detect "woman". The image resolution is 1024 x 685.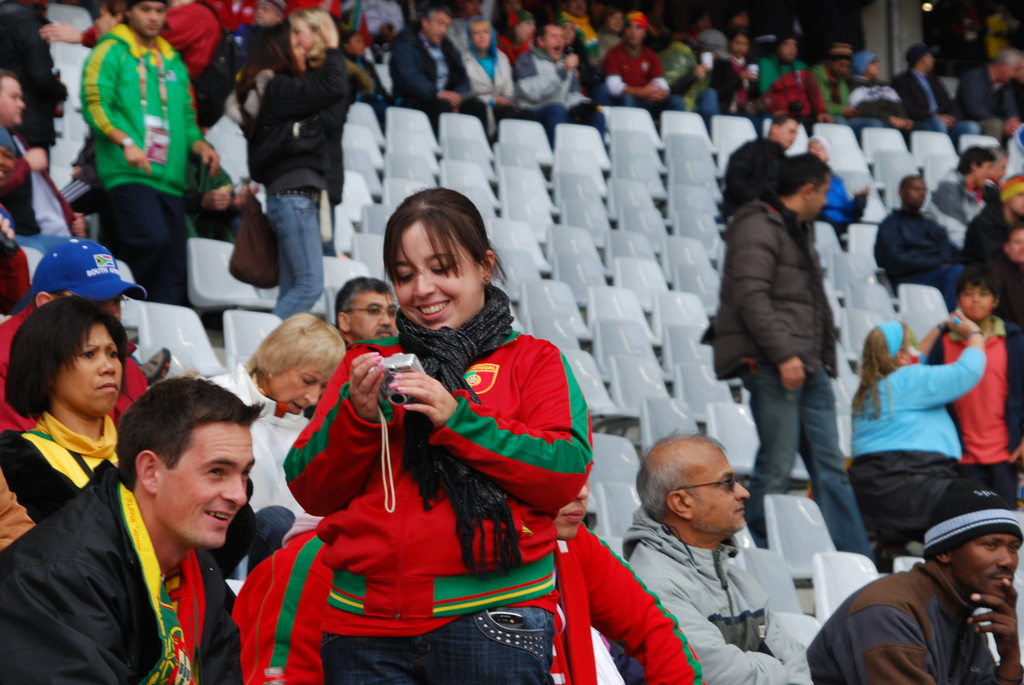
detection(286, 1, 341, 74).
